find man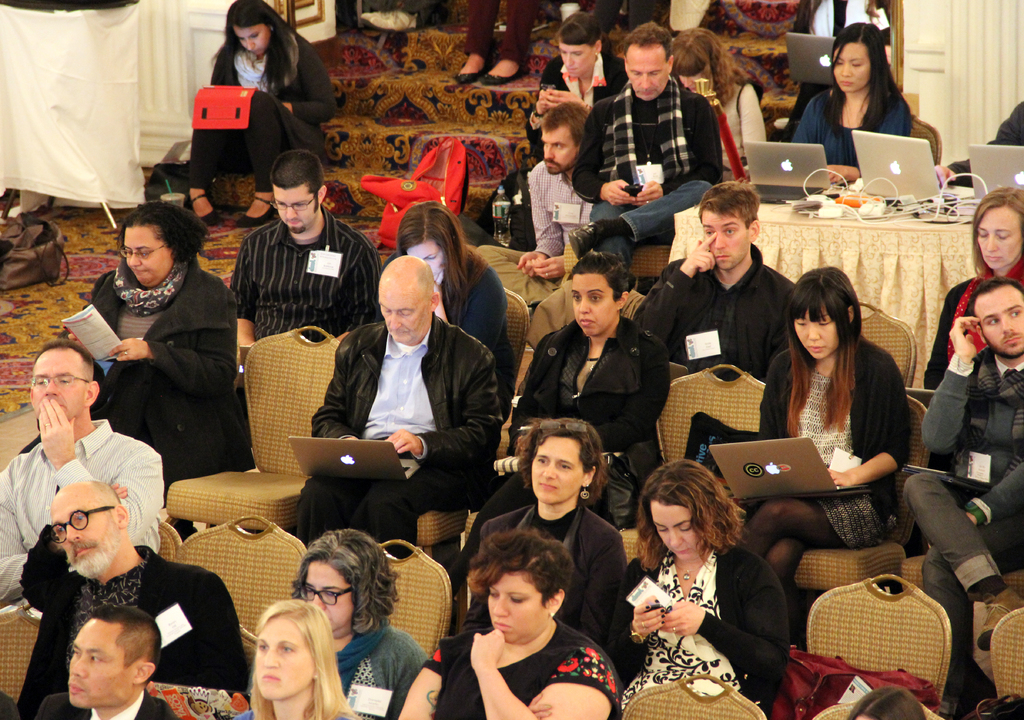
[x1=902, y1=275, x2=1023, y2=719]
